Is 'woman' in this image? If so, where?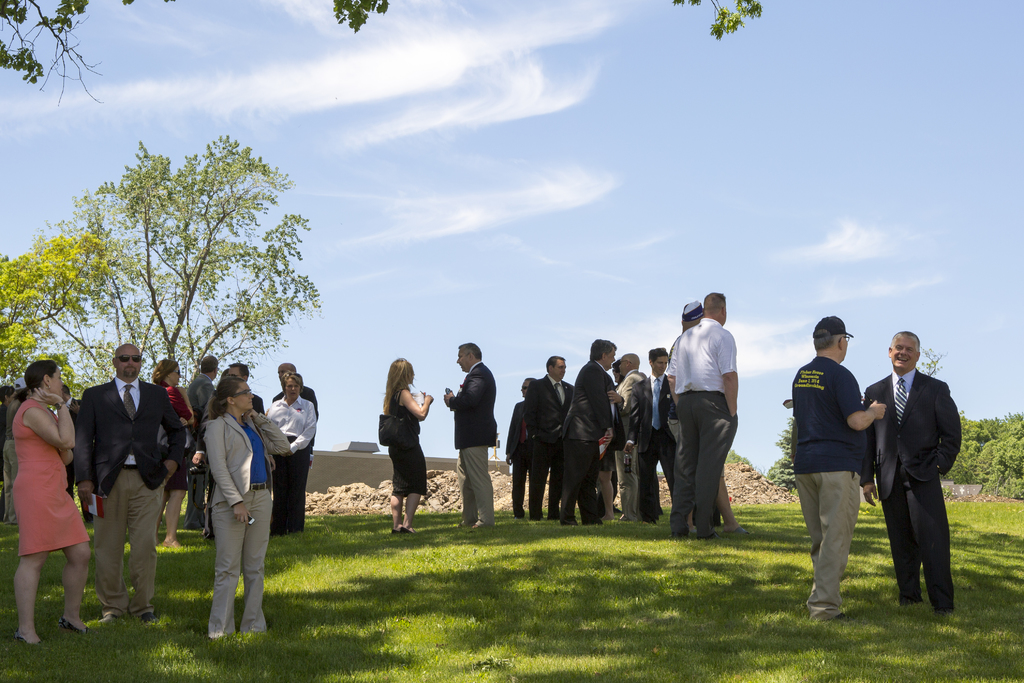
Yes, at locate(6, 355, 102, 646).
